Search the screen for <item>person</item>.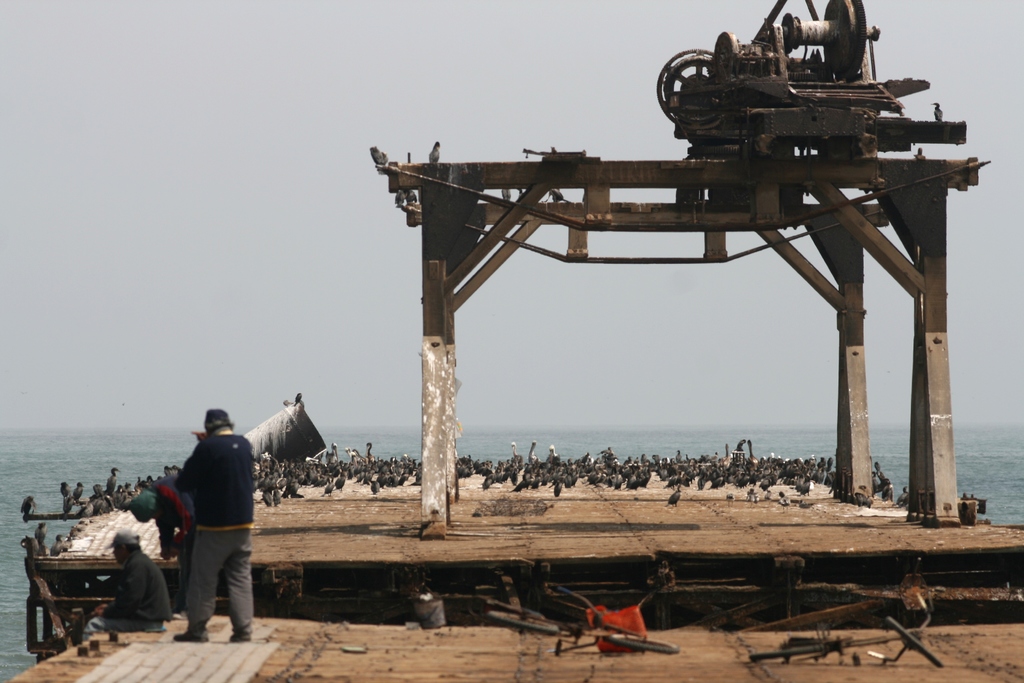
Found at crop(159, 393, 251, 638).
